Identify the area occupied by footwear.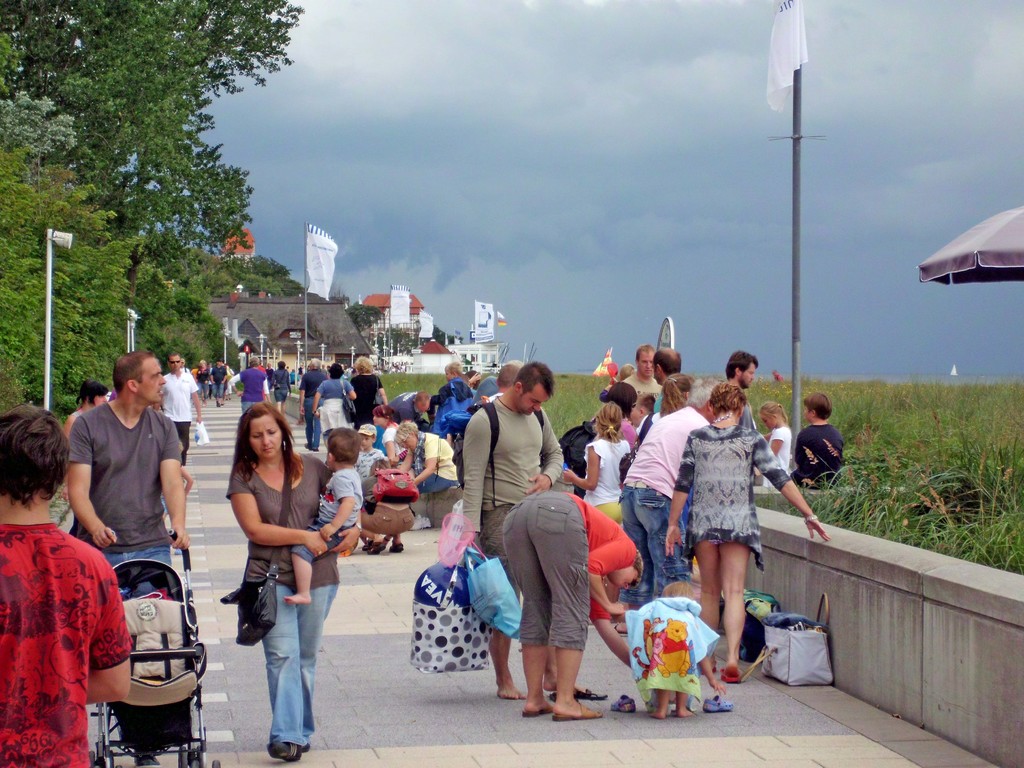
Area: 510/704/550/723.
